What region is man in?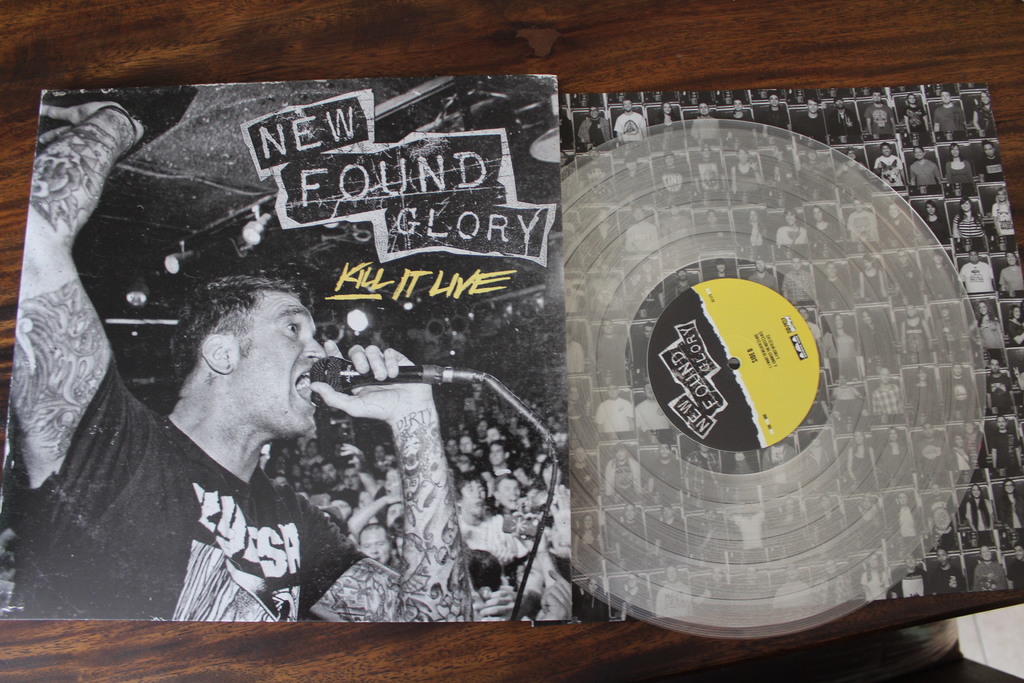
l=582, t=151, r=610, b=204.
